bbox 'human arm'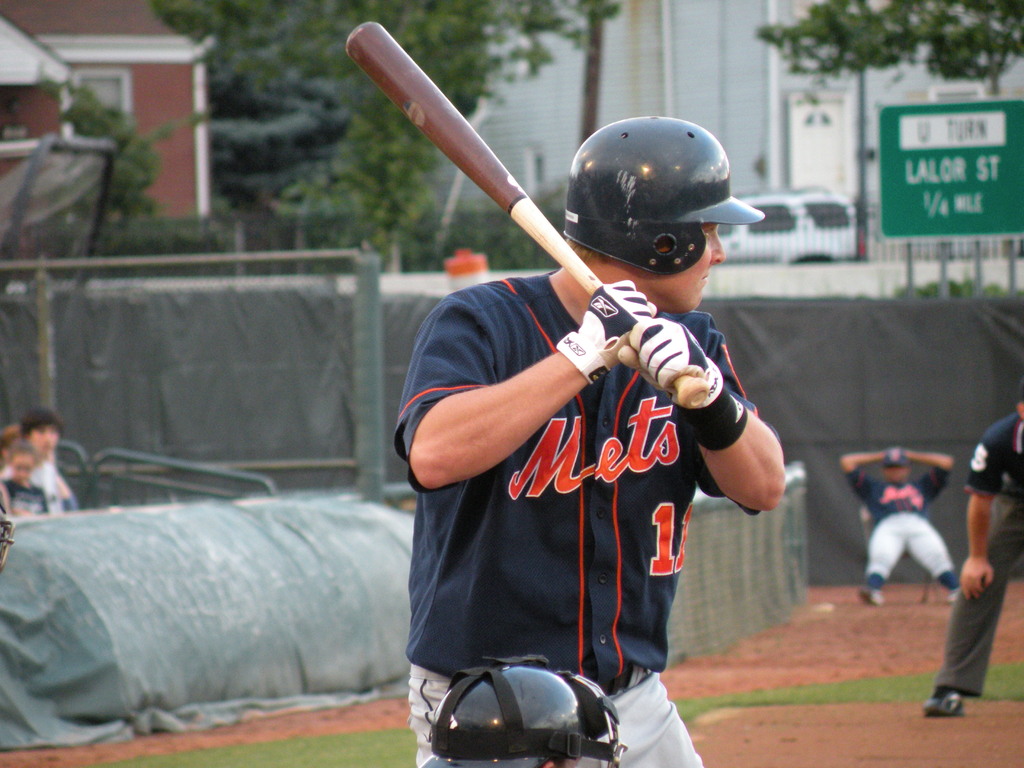
<box>904,452,938,493</box>
